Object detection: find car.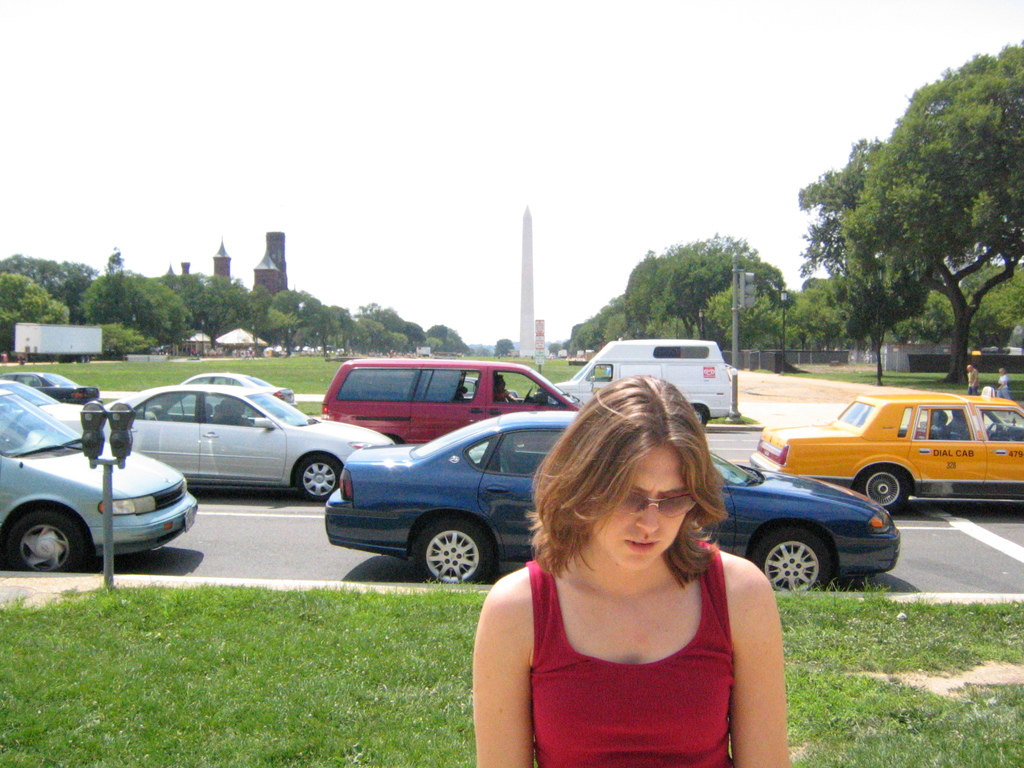
rect(325, 365, 595, 447).
